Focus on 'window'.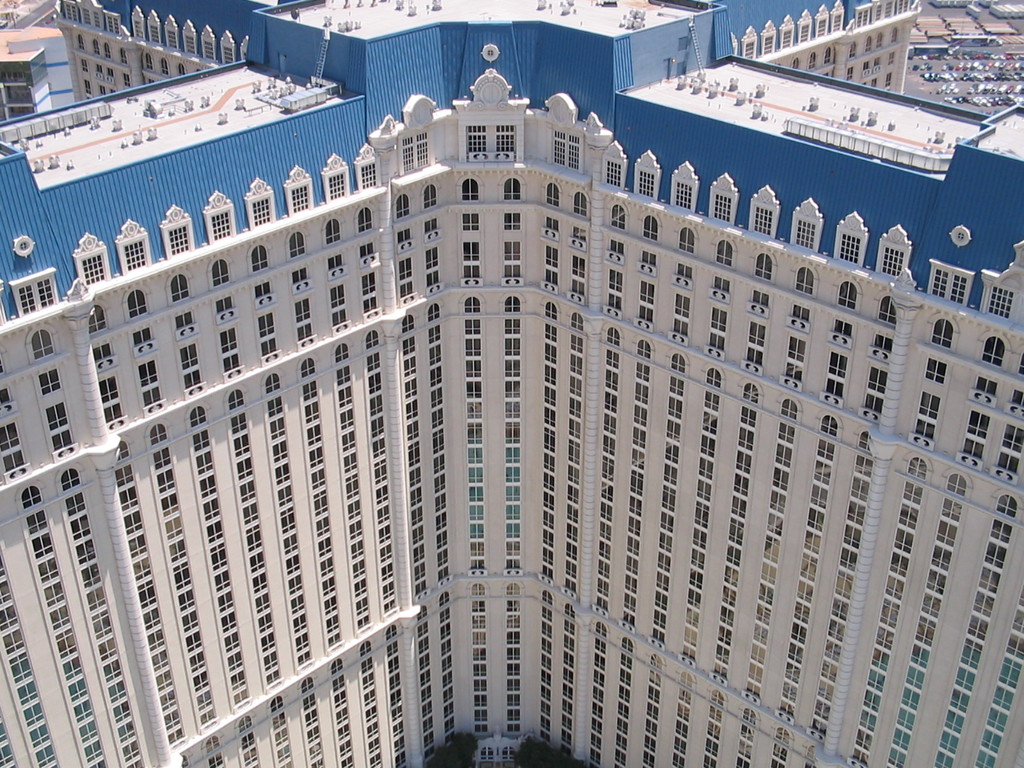
Focused at bbox=(623, 611, 634, 625).
